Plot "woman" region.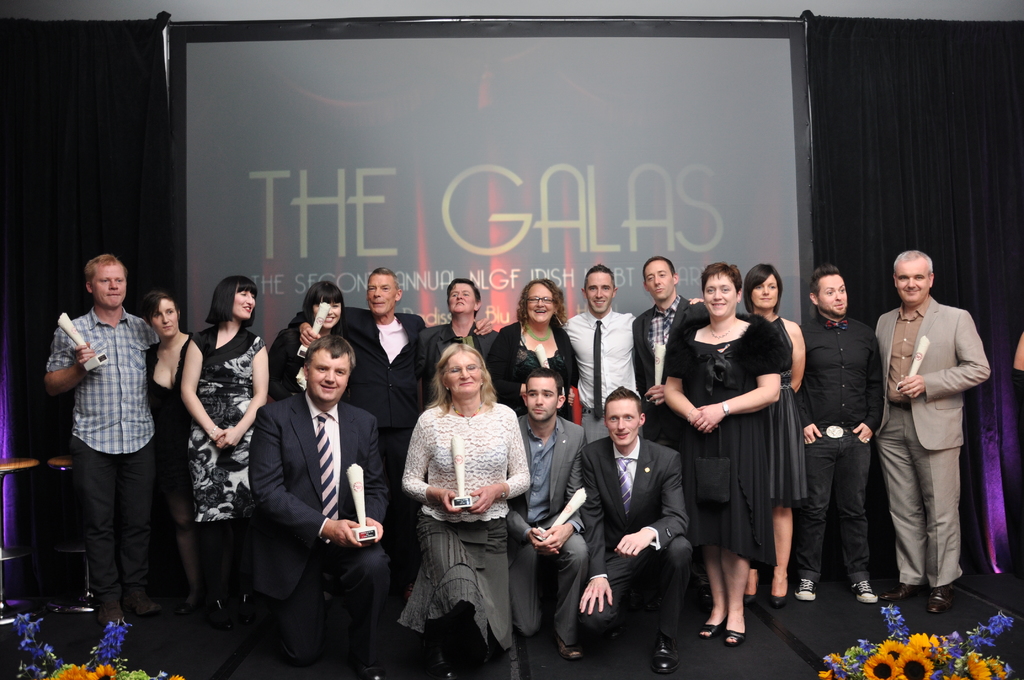
Plotted at left=277, top=284, right=363, bottom=405.
